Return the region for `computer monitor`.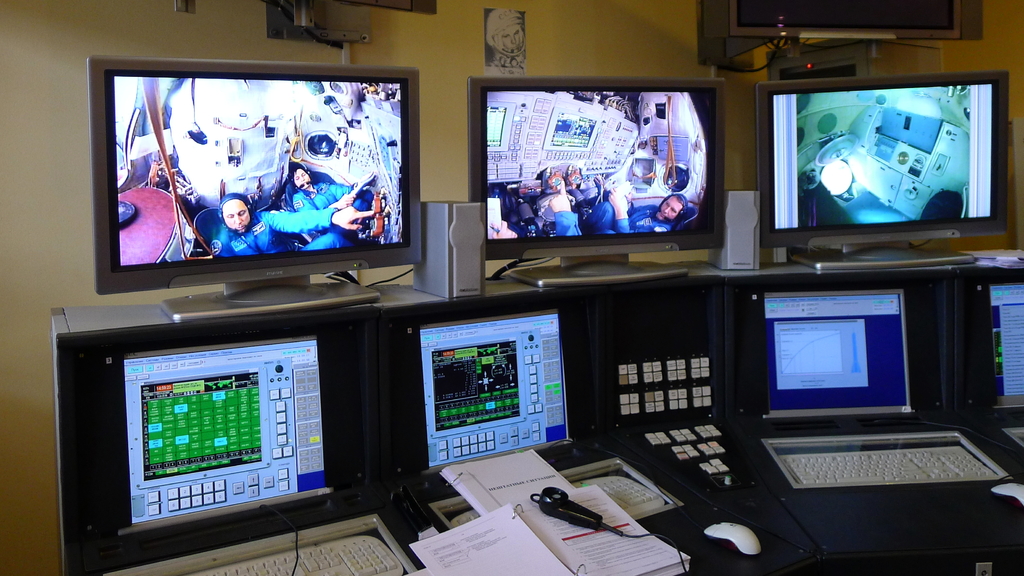
region(117, 335, 337, 532).
